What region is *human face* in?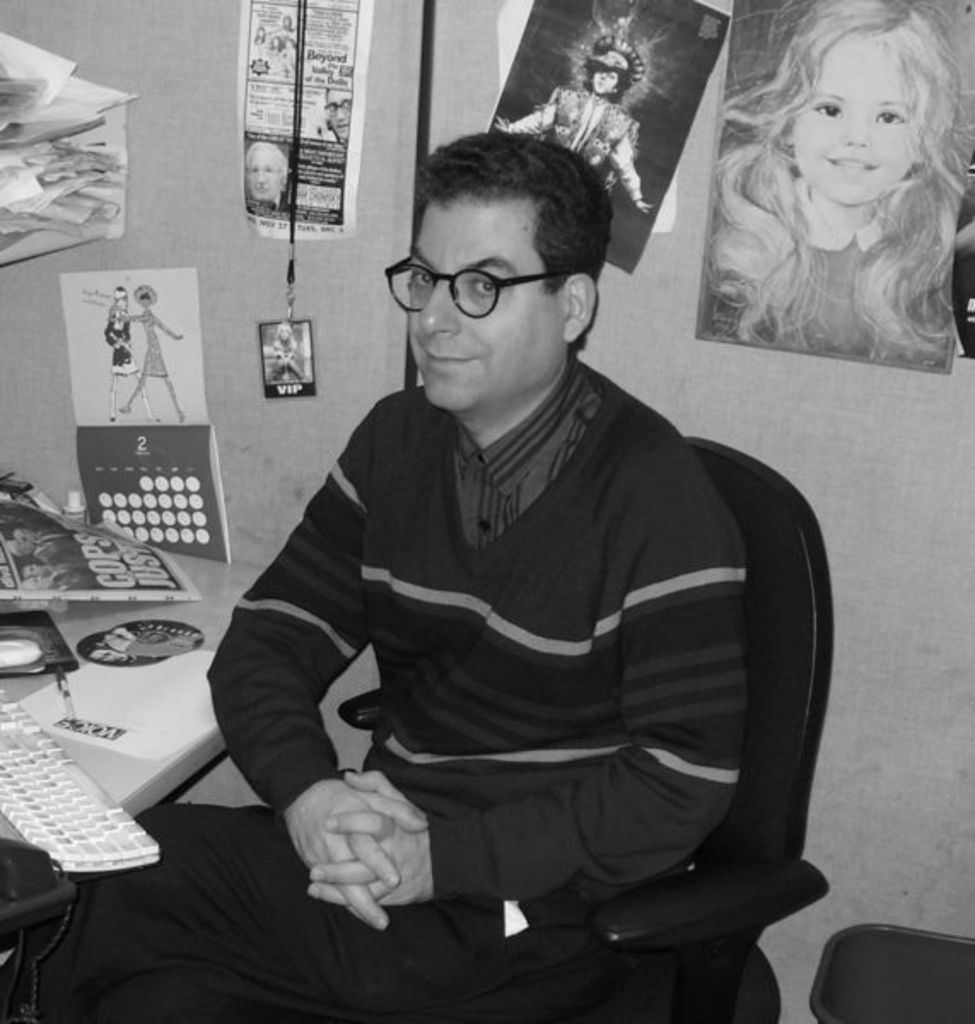
[401, 198, 548, 415].
